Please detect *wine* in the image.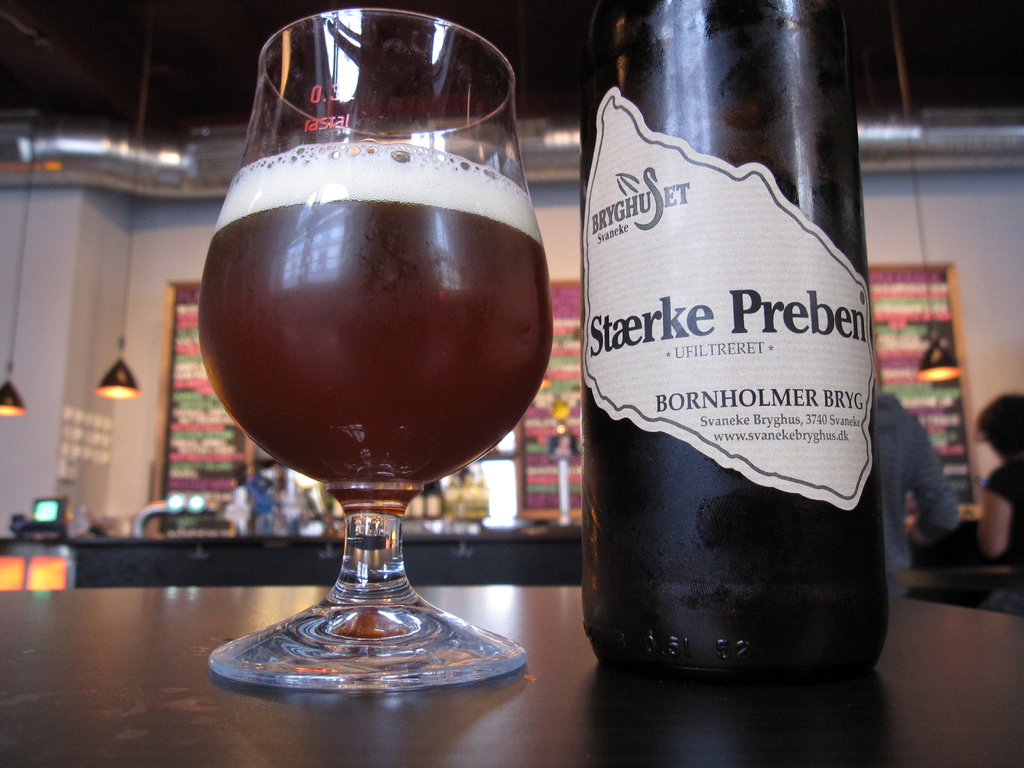
rect(568, 0, 890, 705).
